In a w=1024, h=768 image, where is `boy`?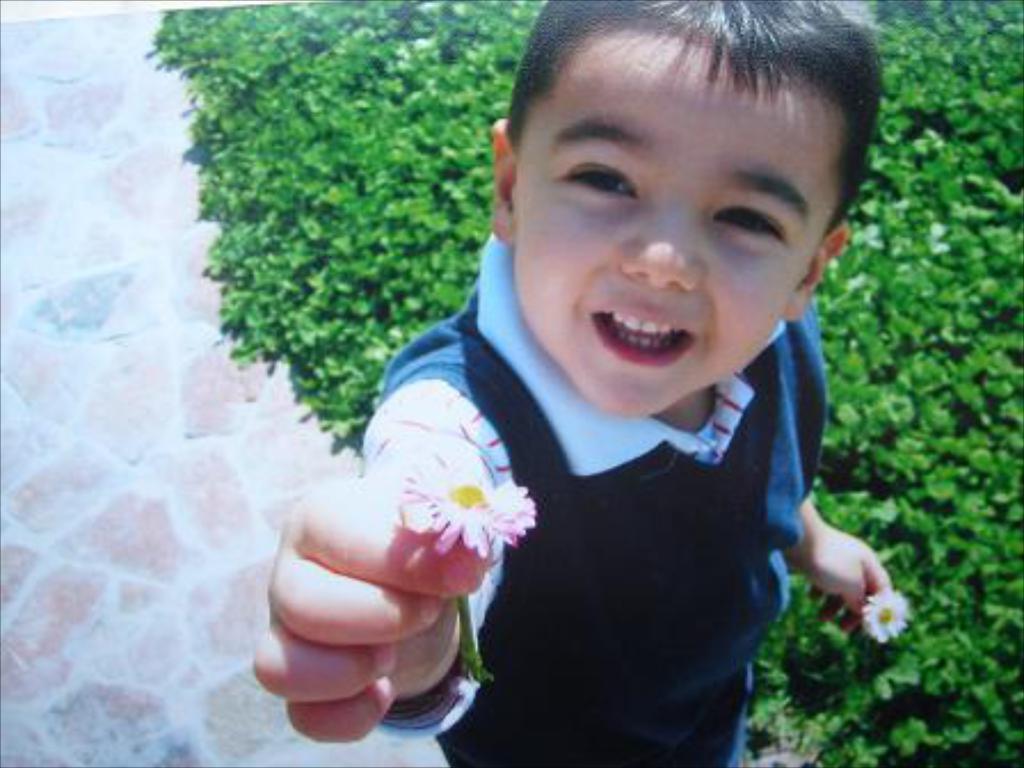
bbox=(254, 0, 917, 766).
